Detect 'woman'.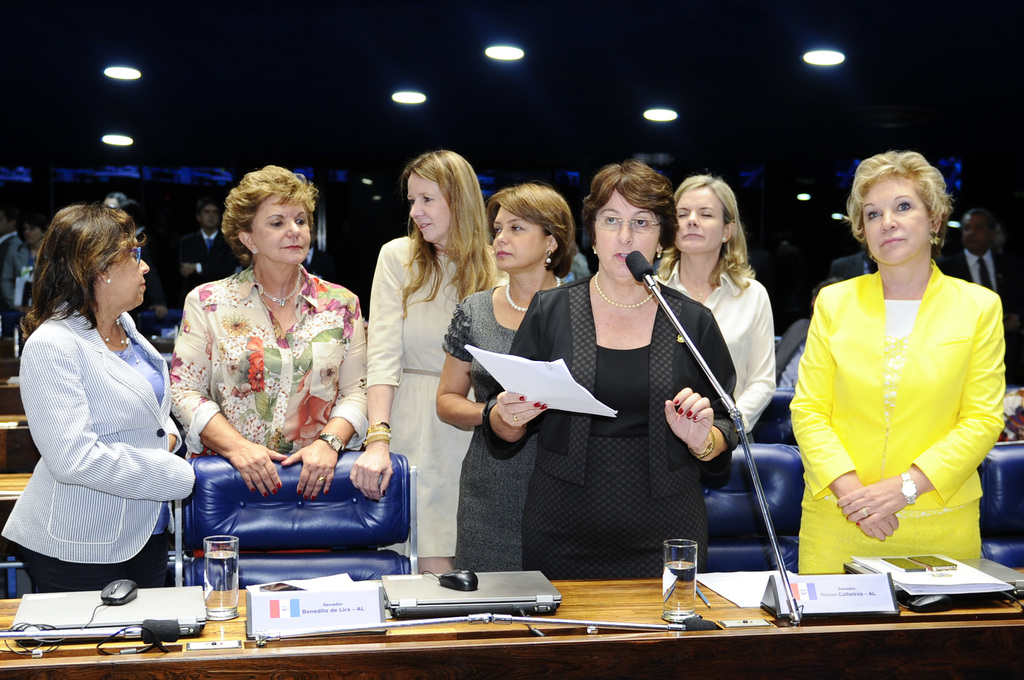
Detected at crop(15, 218, 47, 264).
